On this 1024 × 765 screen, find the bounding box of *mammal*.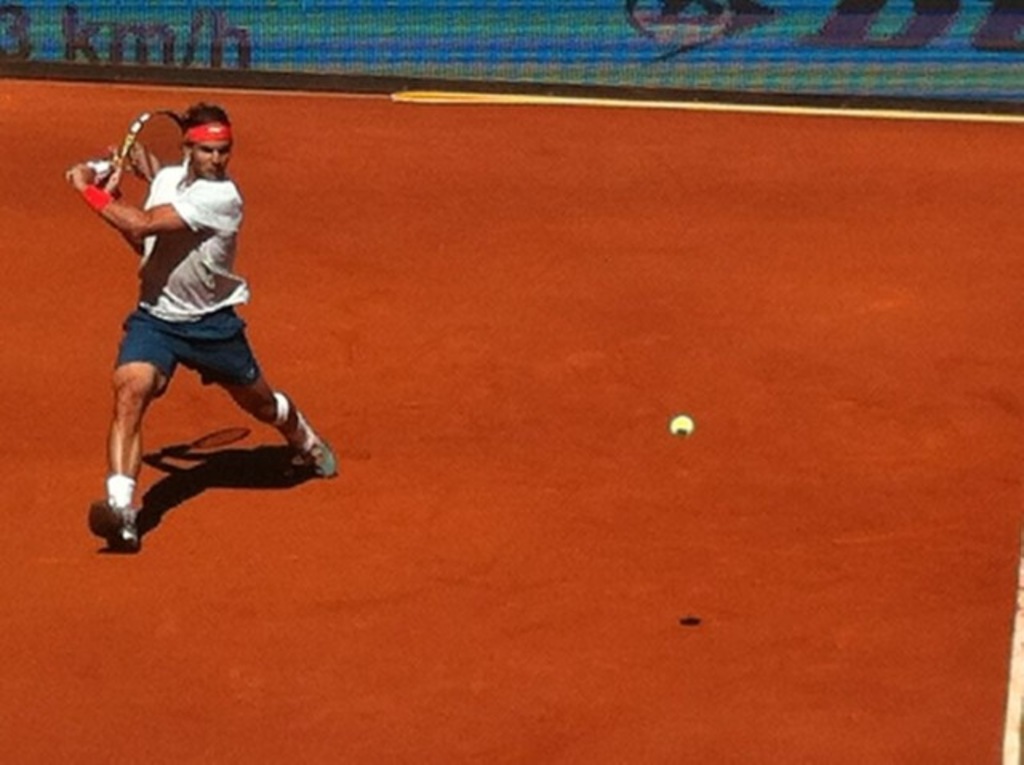
Bounding box: rect(59, 96, 338, 551).
